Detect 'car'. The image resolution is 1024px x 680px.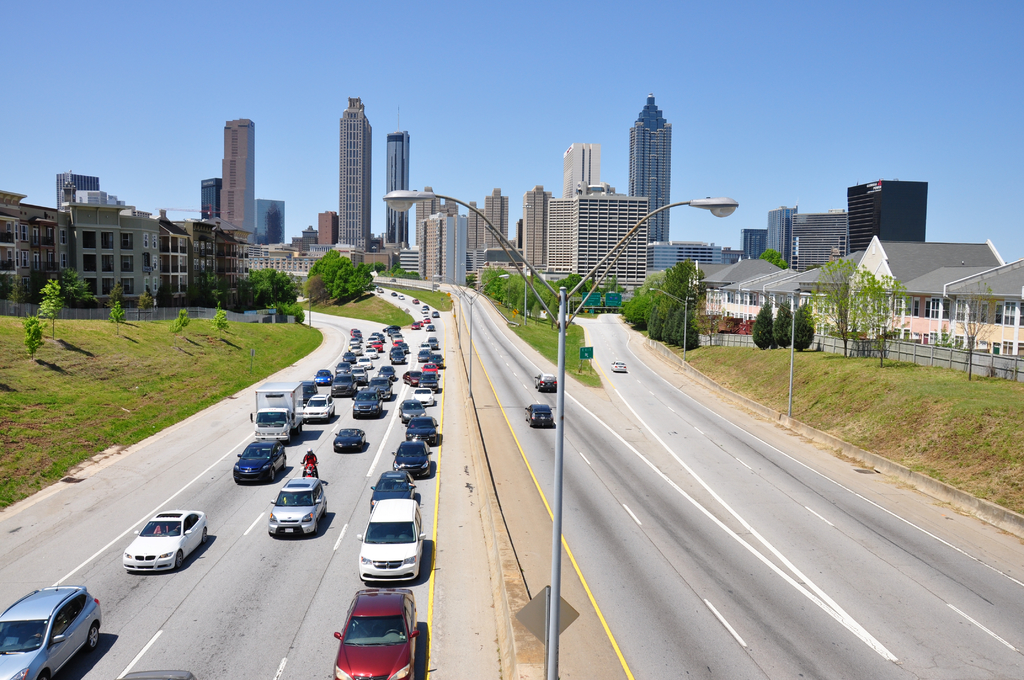
bbox=[269, 473, 328, 538].
